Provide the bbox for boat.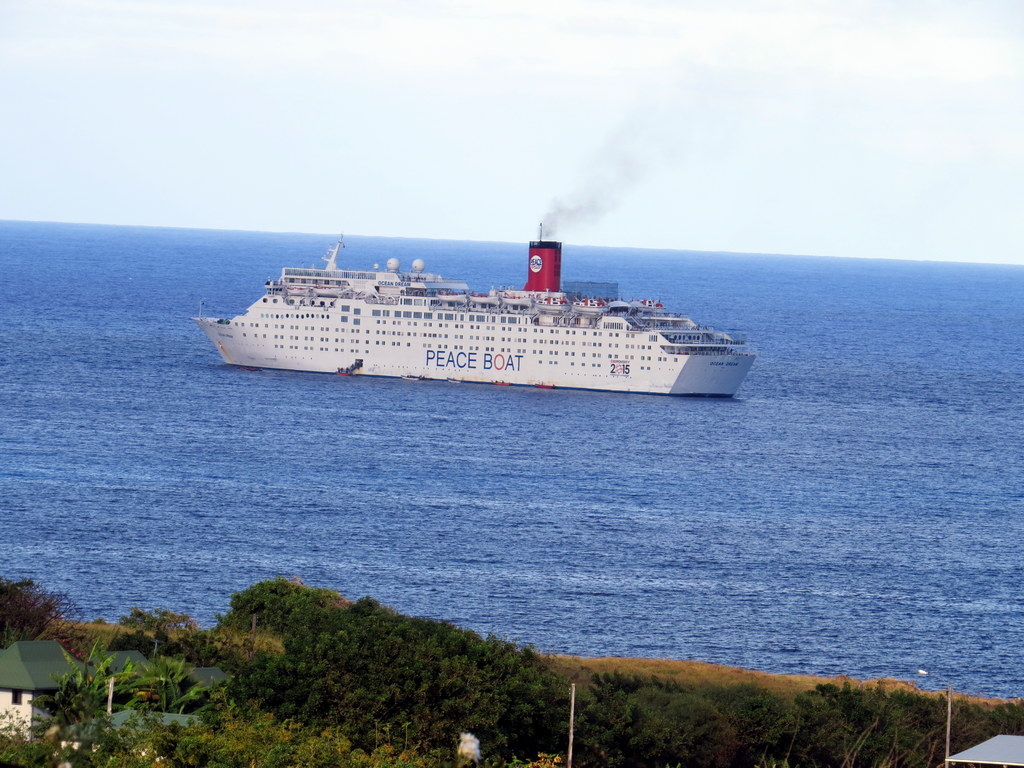
box(218, 220, 787, 399).
